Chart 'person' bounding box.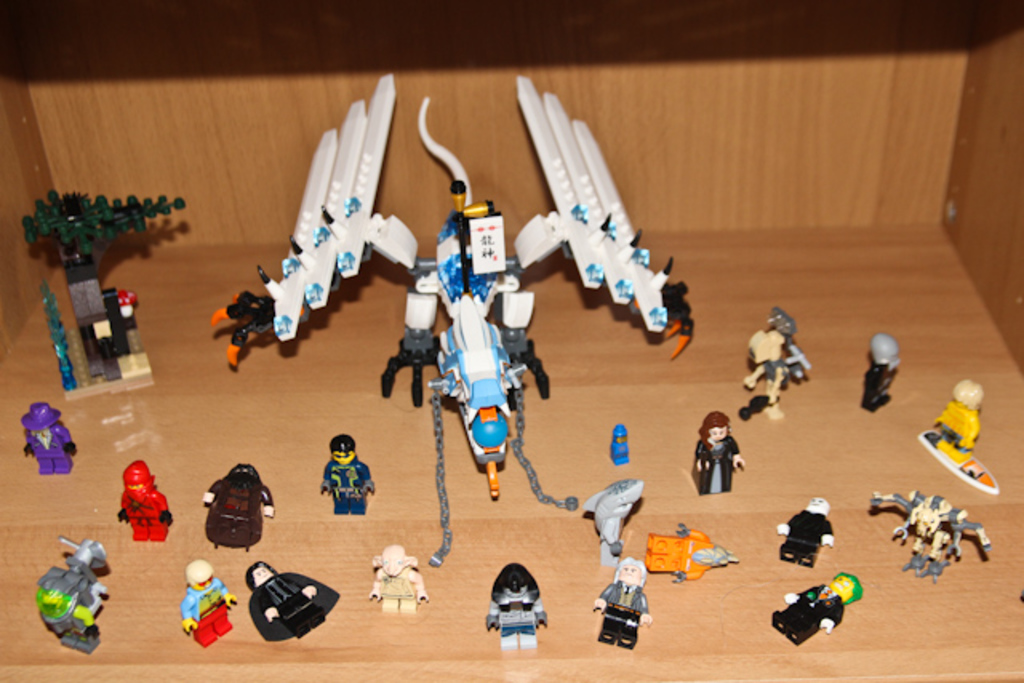
Charted: 243, 553, 346, 645.
